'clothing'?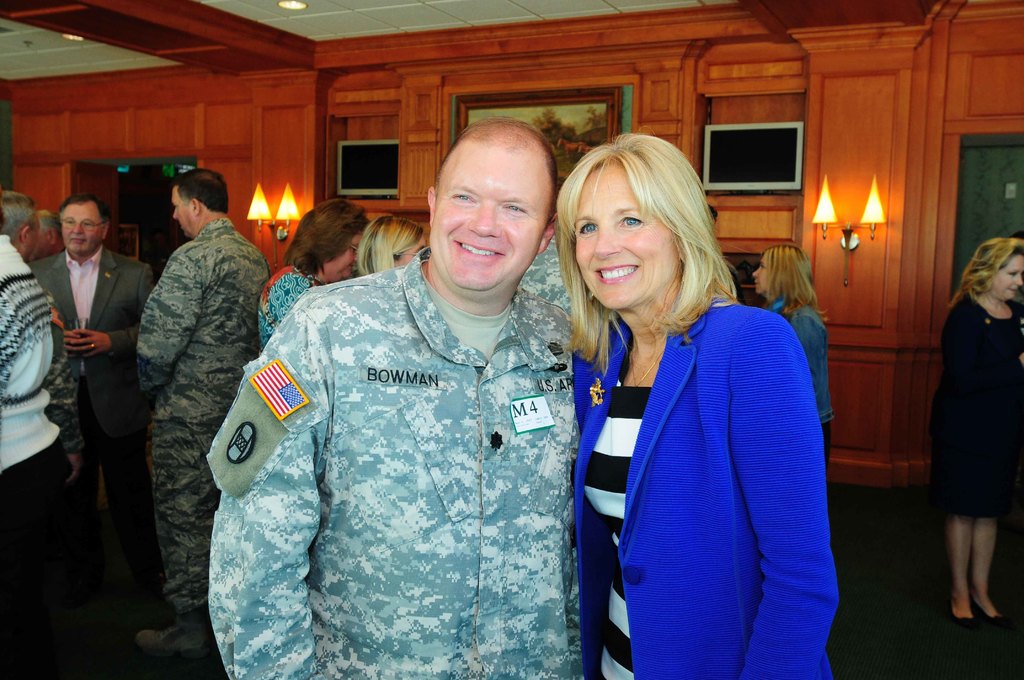
left=252, top=259, right=323, bottom=350
